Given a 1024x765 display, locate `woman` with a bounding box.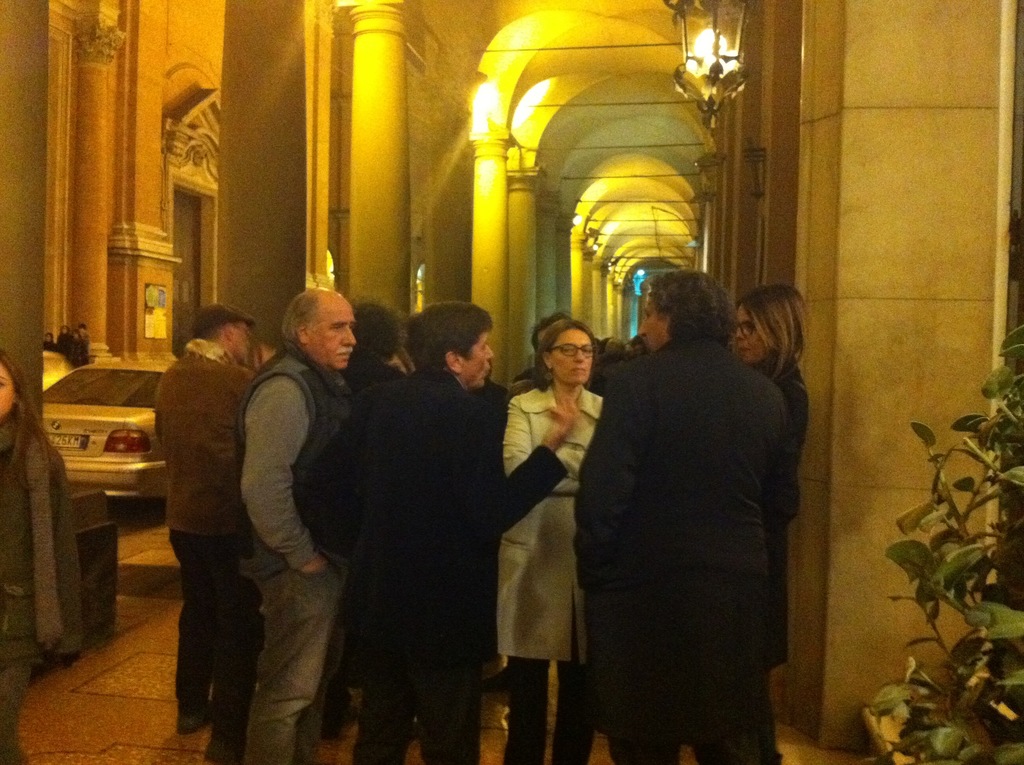
Located: (732,286,813,764).
